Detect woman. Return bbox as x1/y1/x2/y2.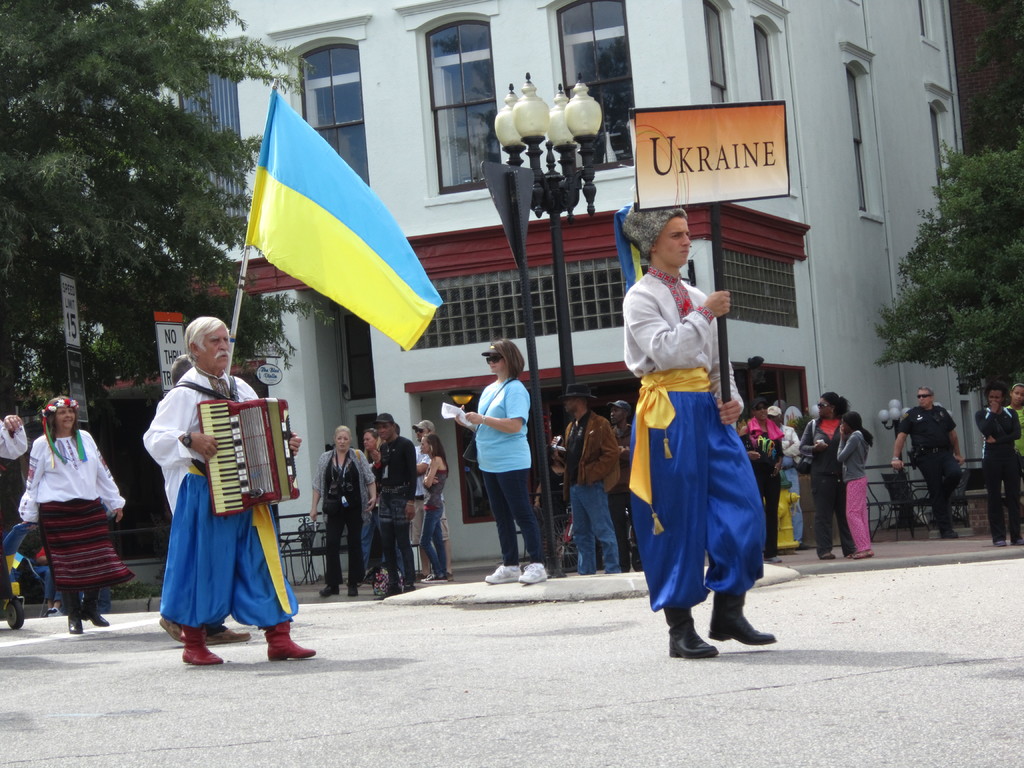
799/391/852/557.
